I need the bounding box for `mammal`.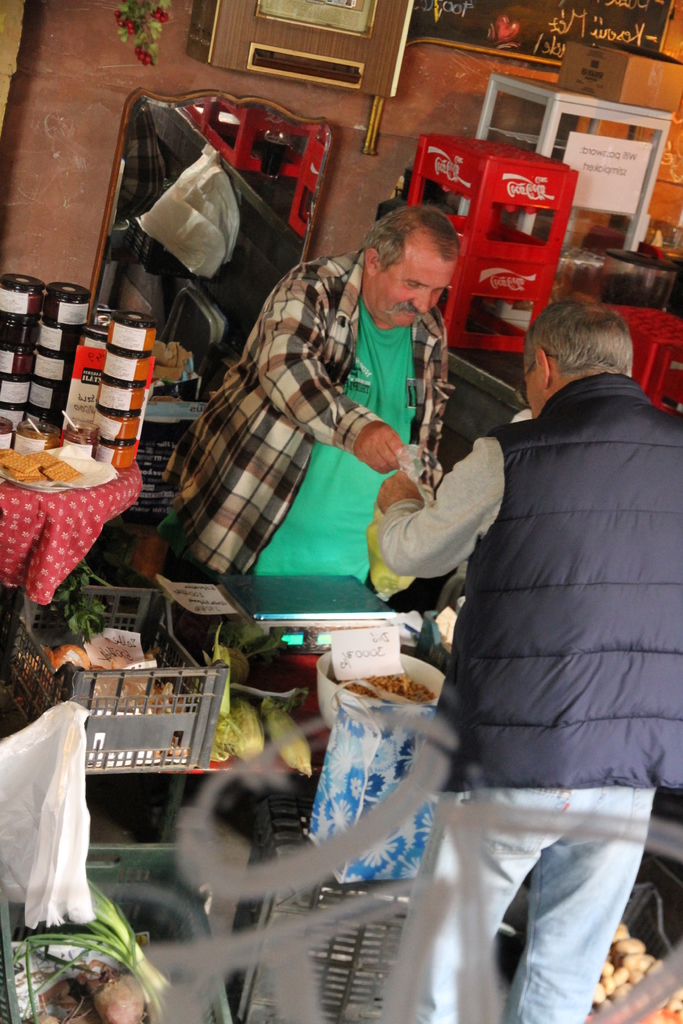
Here it is: detection(162, 210, 481, 641).
